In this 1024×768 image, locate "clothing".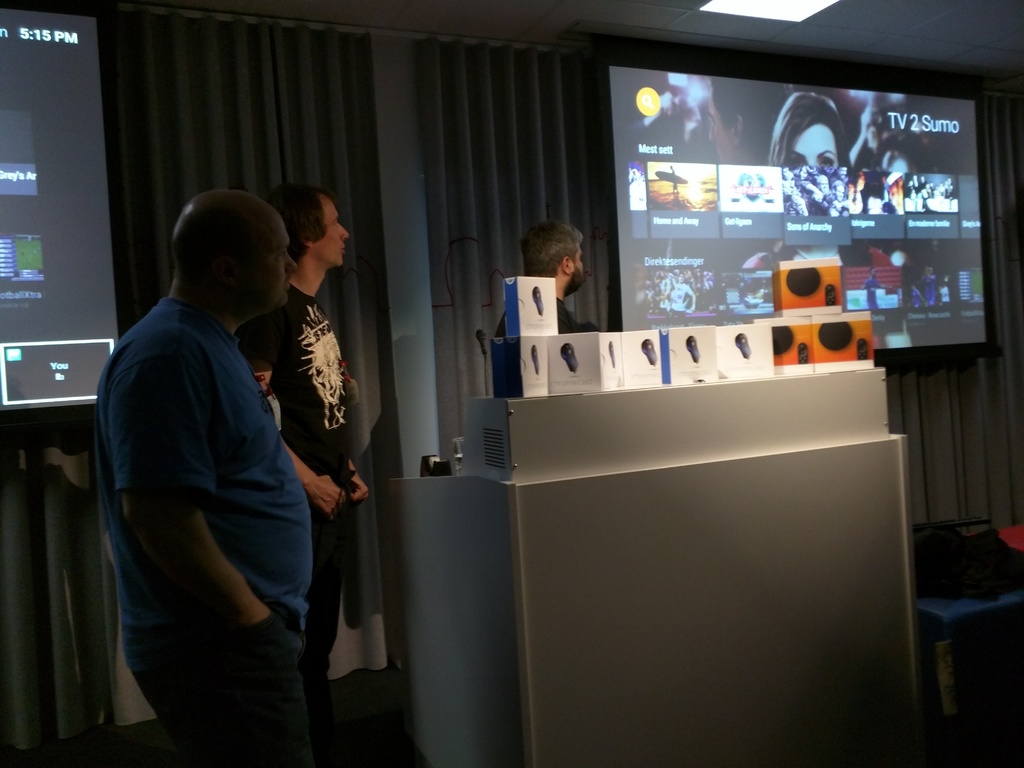
Bounding box: (x1=243, y1=281, x2=350, y2=692).
